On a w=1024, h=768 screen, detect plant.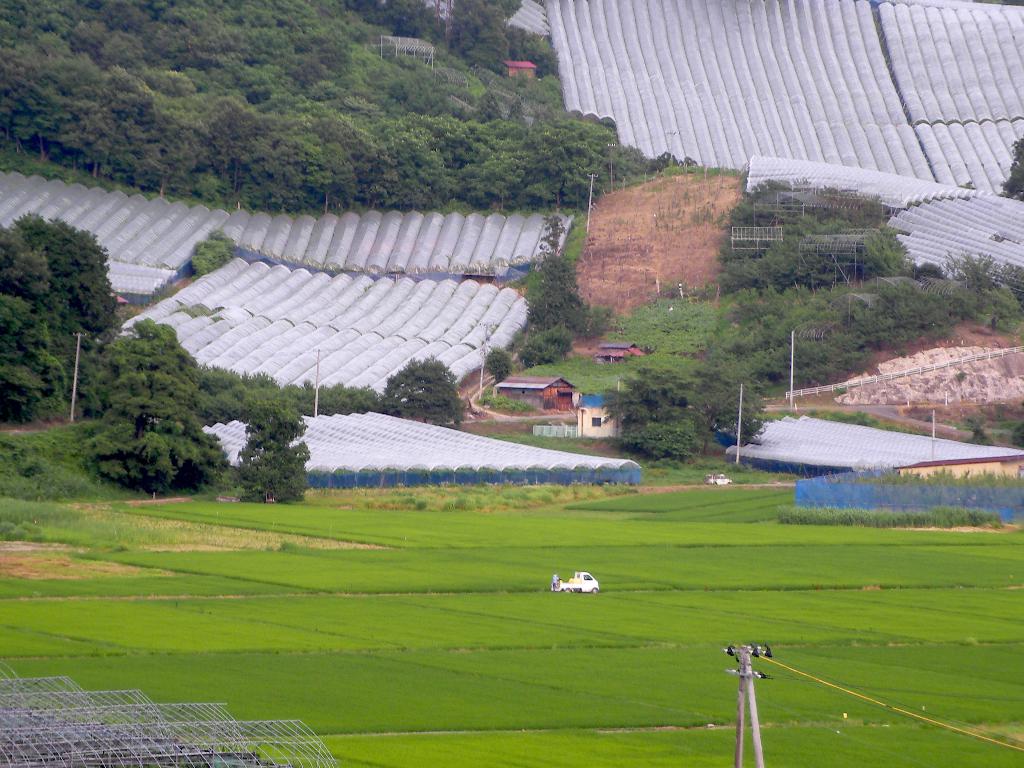
crop(776, 511, 1000, 527).
